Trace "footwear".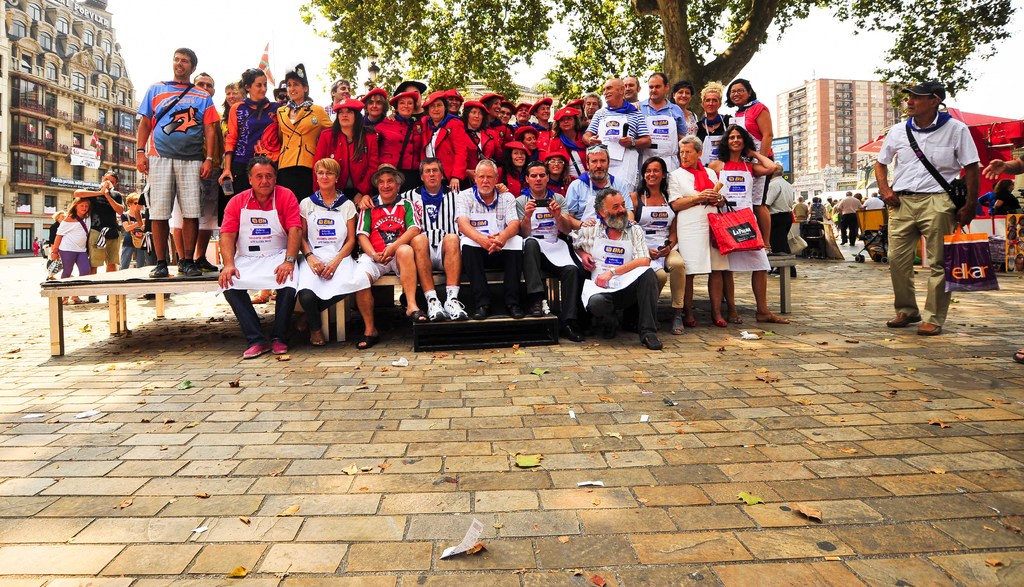
Traced to select_region(241, 344, 270, 361).
